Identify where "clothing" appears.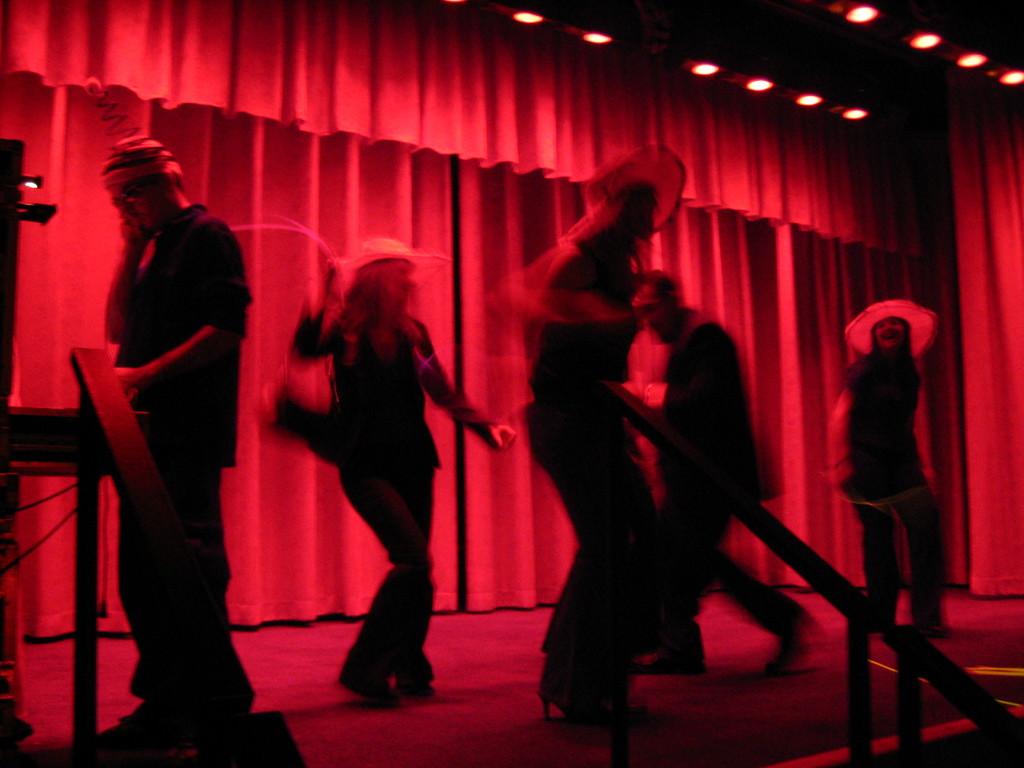
Appears at {"left": 116, "top": 202, "right": 258, "bottom": 747}.
